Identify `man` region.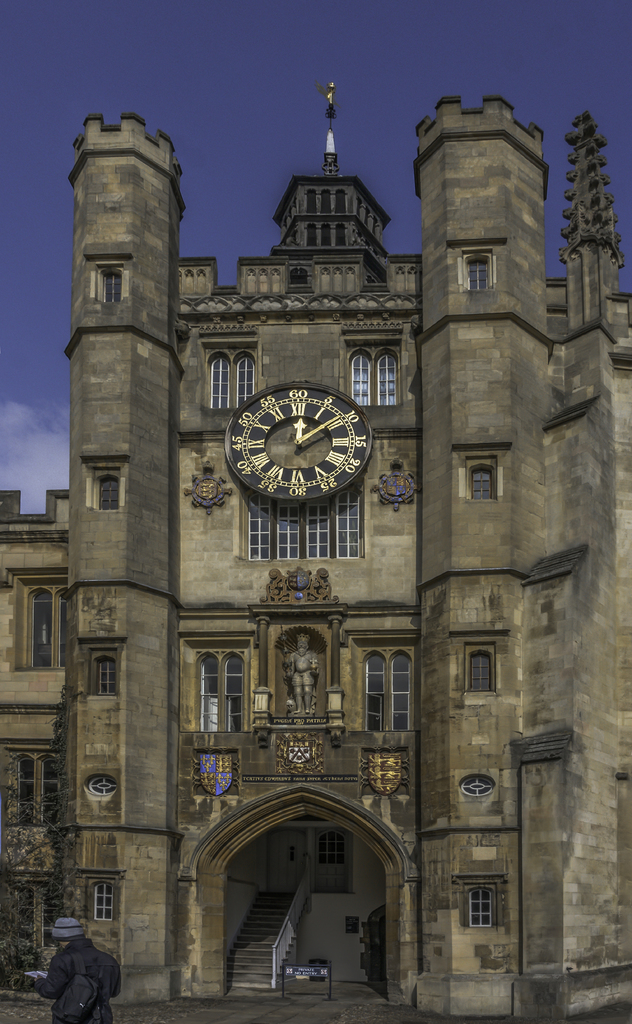
Region: bbox=[27, 913, 116, 1023].
